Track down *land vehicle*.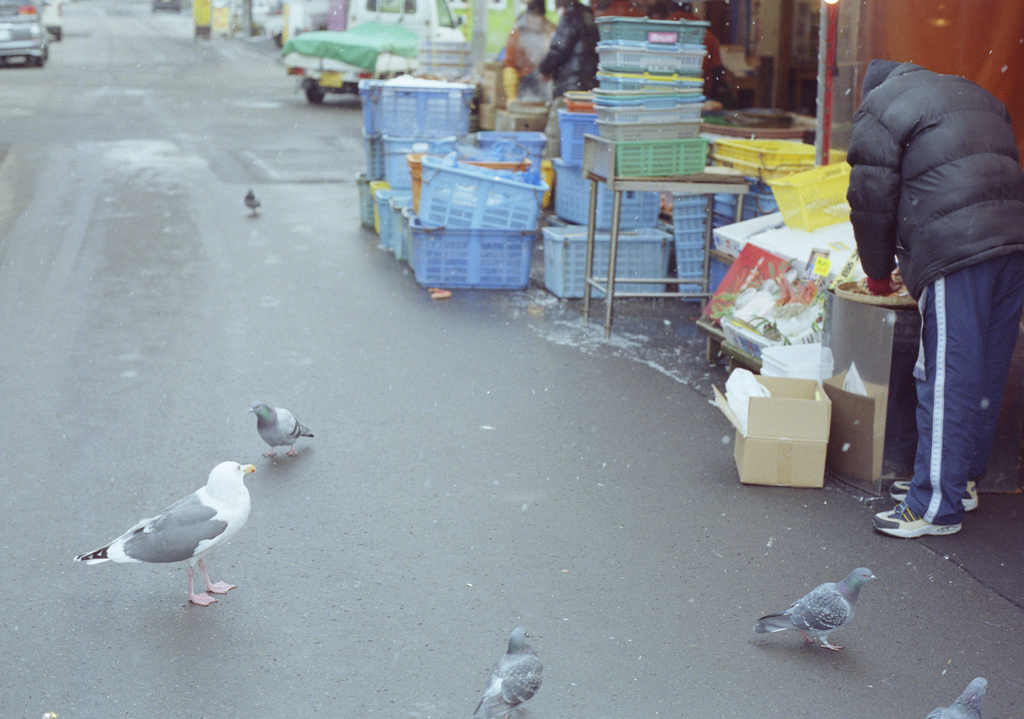
Tracked to 26 0 70 47.
